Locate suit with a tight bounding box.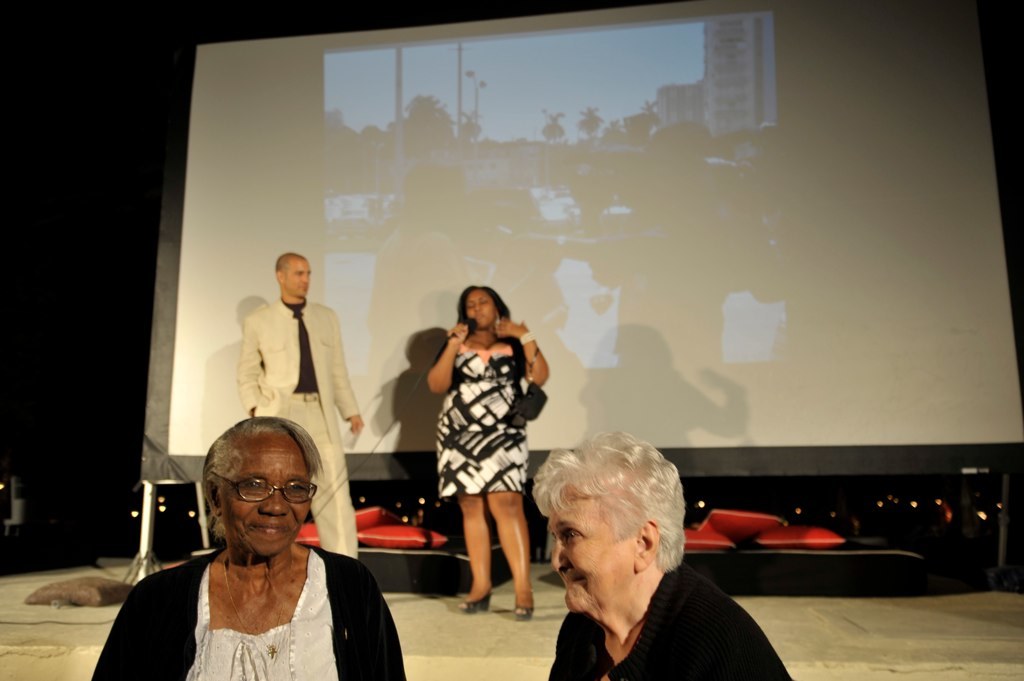
[237,297,361,560].
